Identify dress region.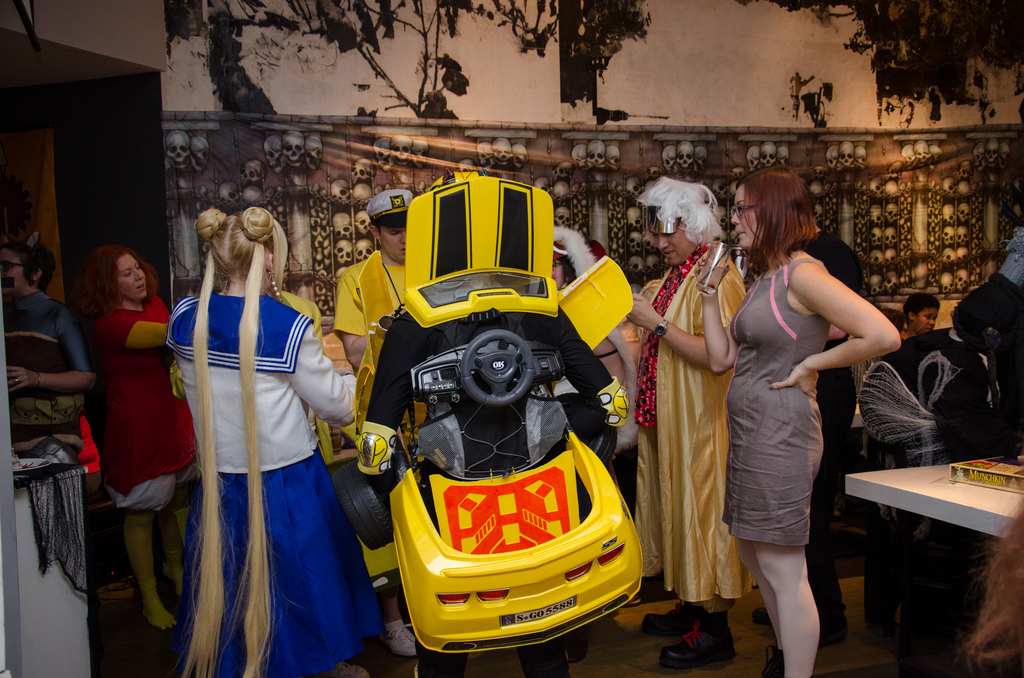
Region: 719:257:825:549.
